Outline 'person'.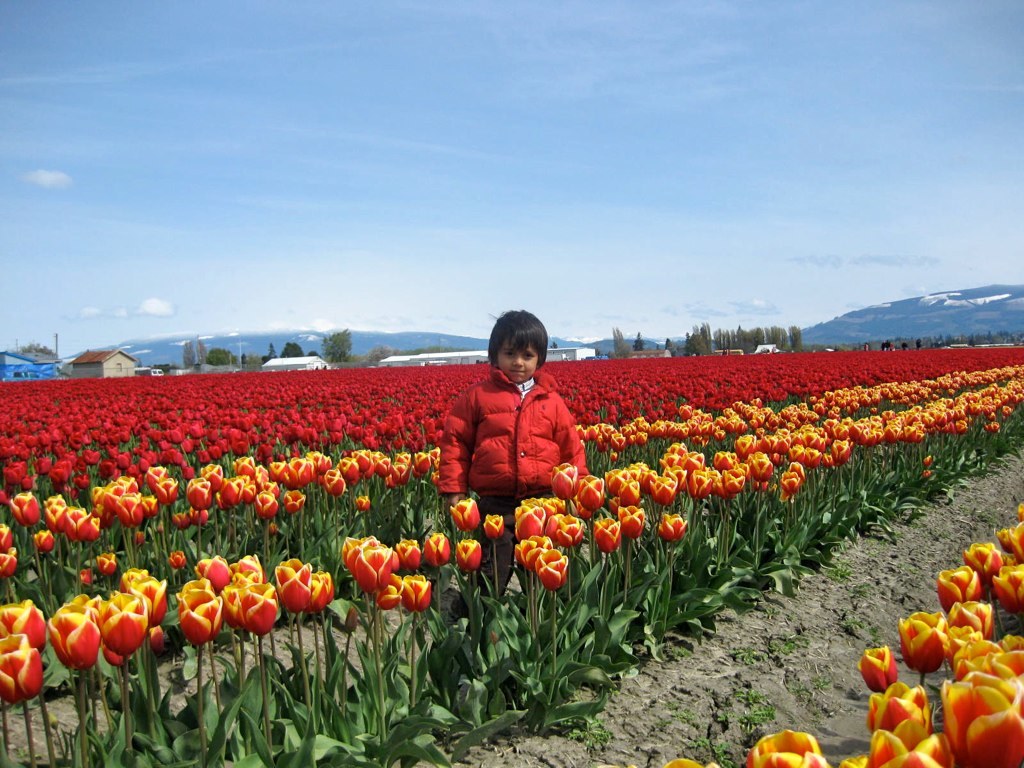
Outline: left=450, top=300, right=599, bottom=590.
